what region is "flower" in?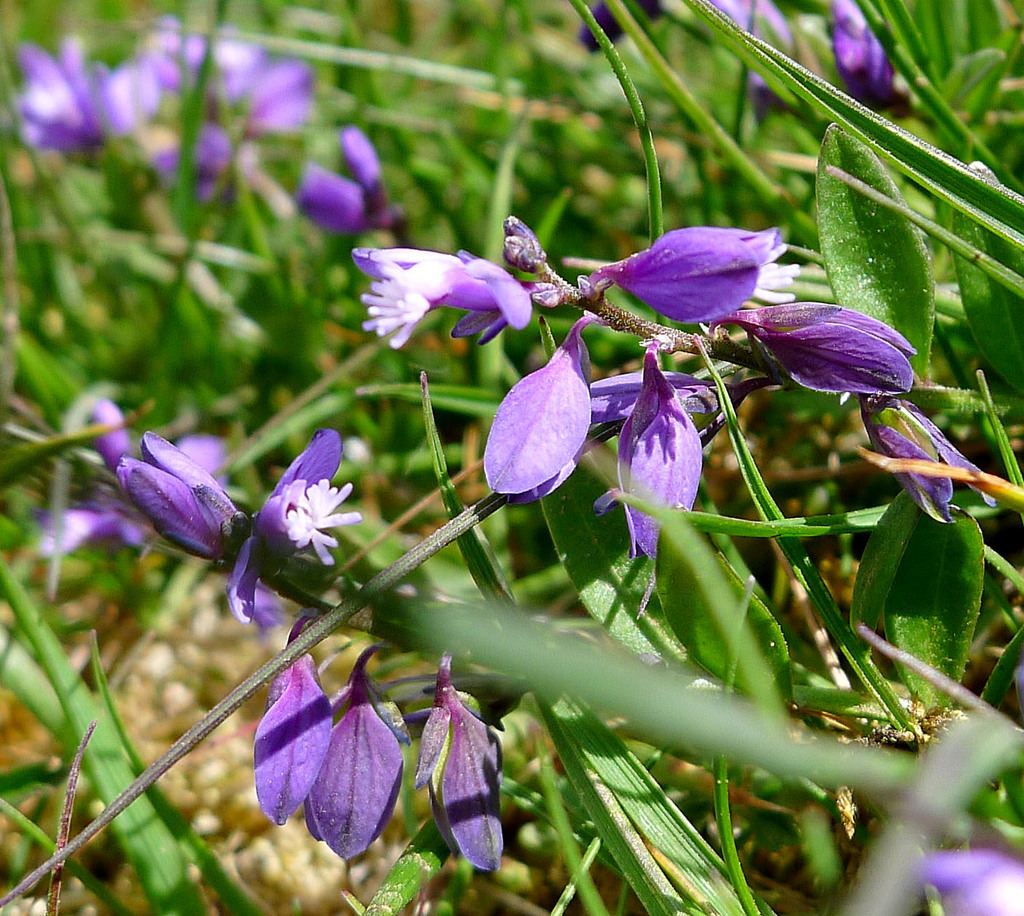
<bbox>839, 0, 893, 134</bbox>.
